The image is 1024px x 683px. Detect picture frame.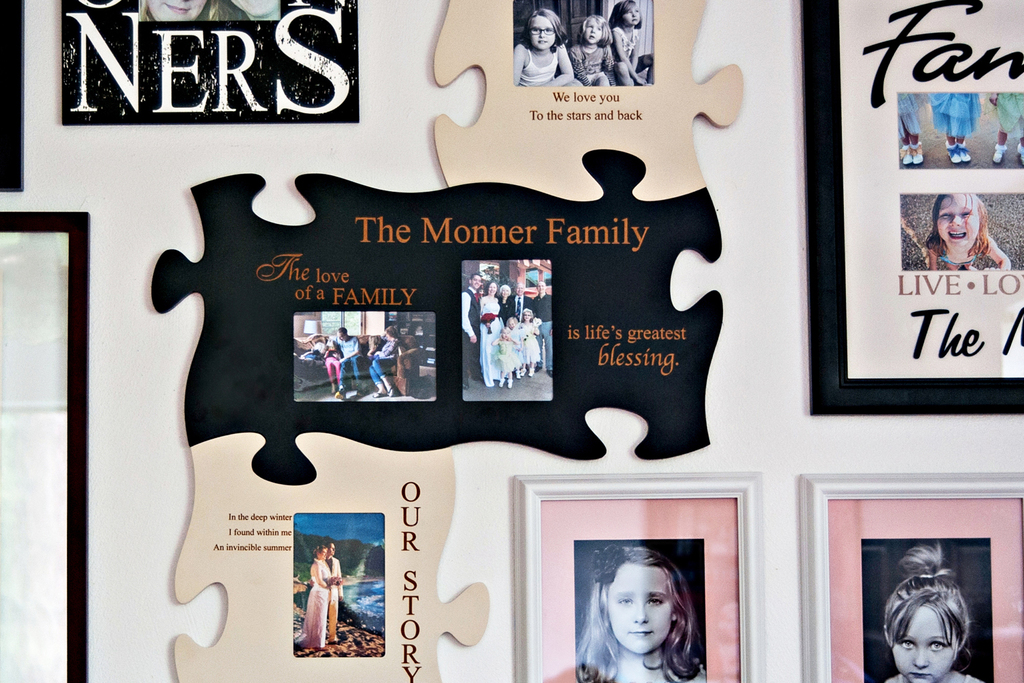
Detection: [0, 0, 33, 190].
